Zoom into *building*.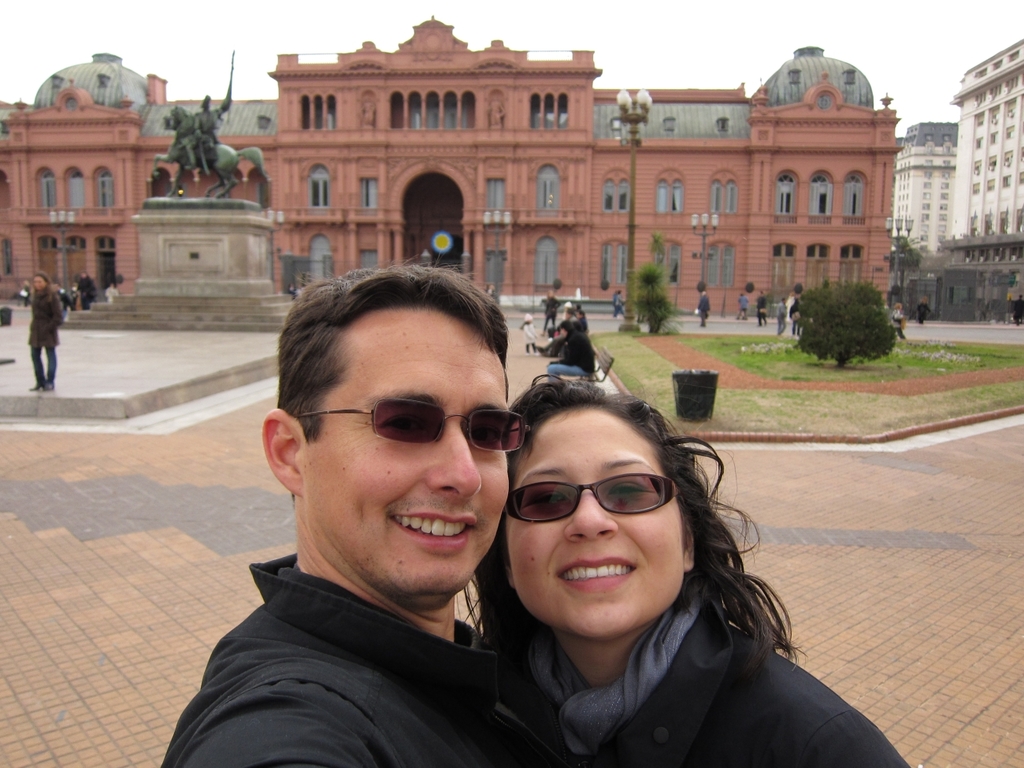
Zoom target: 893/121/957/265.
